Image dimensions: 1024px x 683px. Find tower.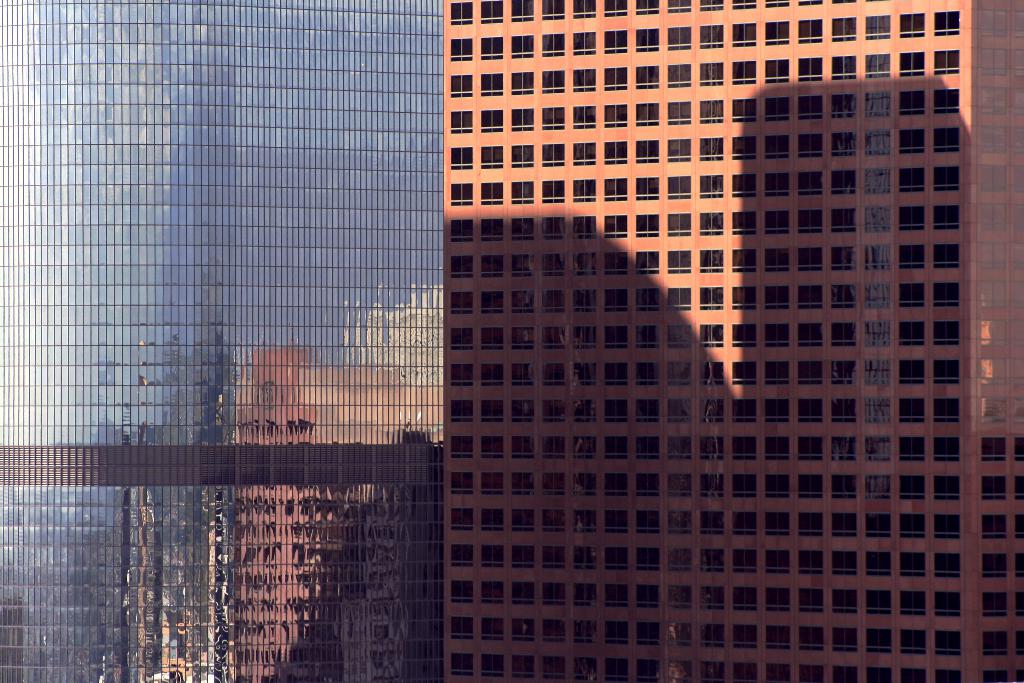
pyautogui.locateOnScreen(0, 0, 444, 682).
